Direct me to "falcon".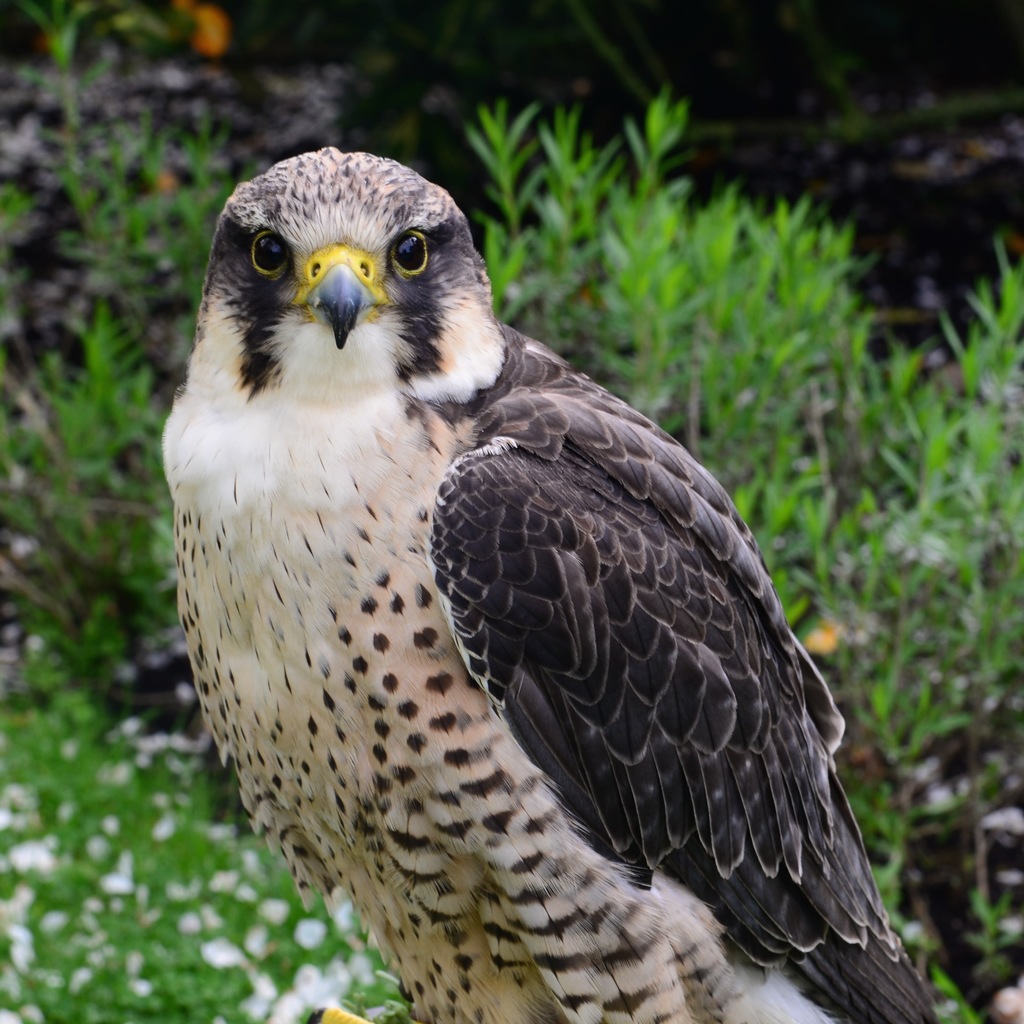
Direction: (left=161, top=144, right=937, bottom=1023).
